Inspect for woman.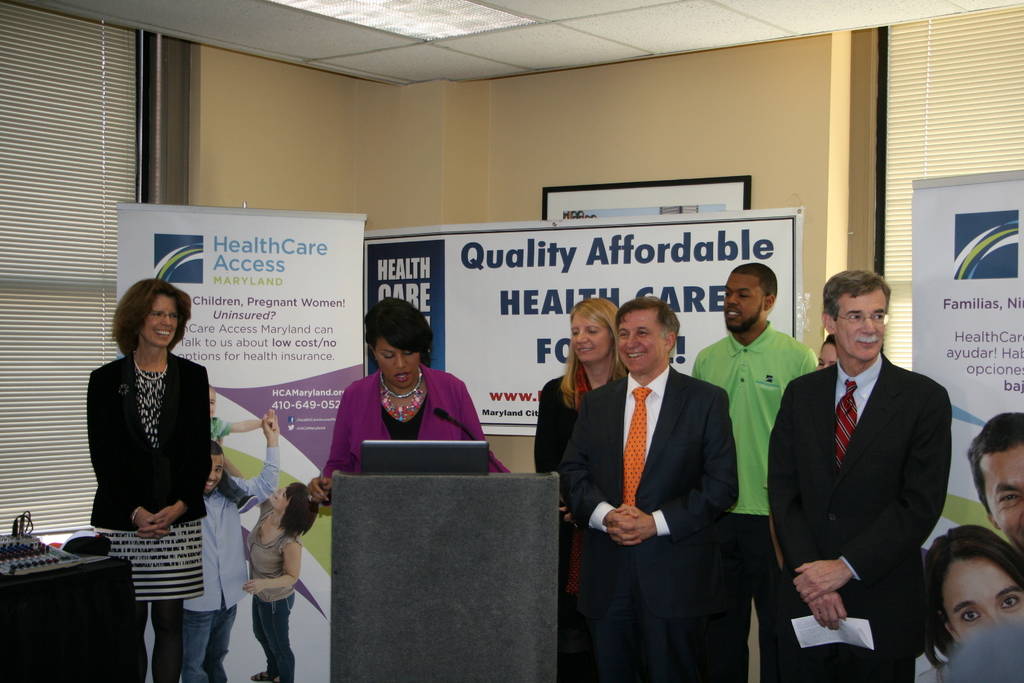
Inspection: locate(86, 273, 211, 682).
